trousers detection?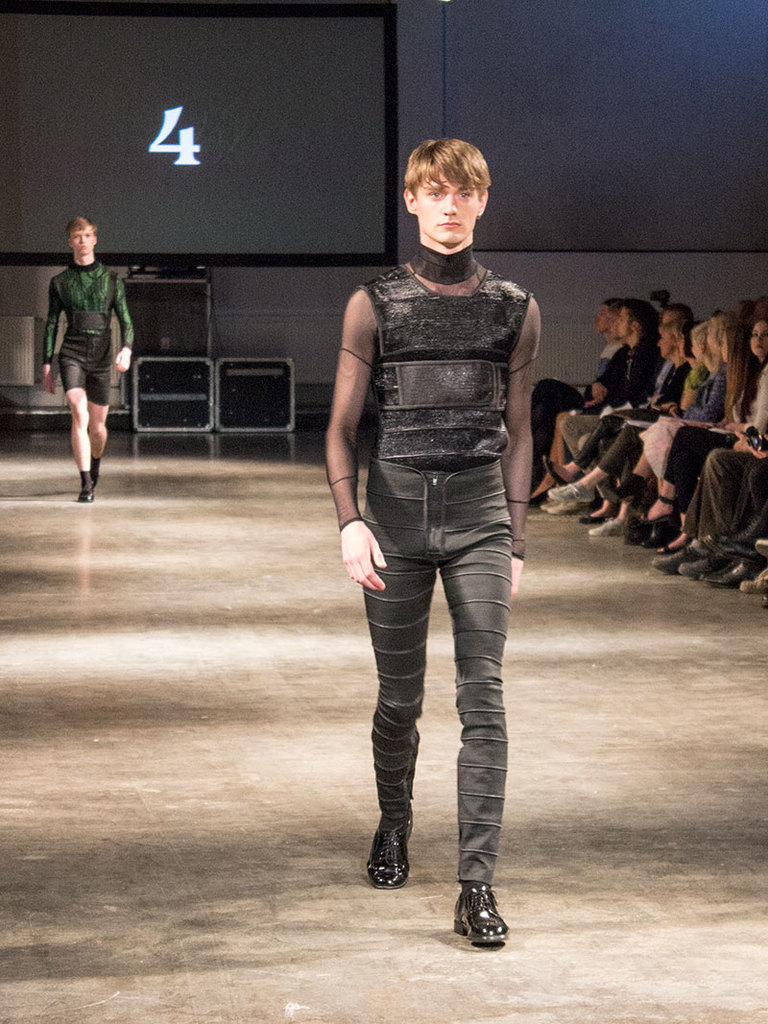
Rect(558, 413, 632, 505)
